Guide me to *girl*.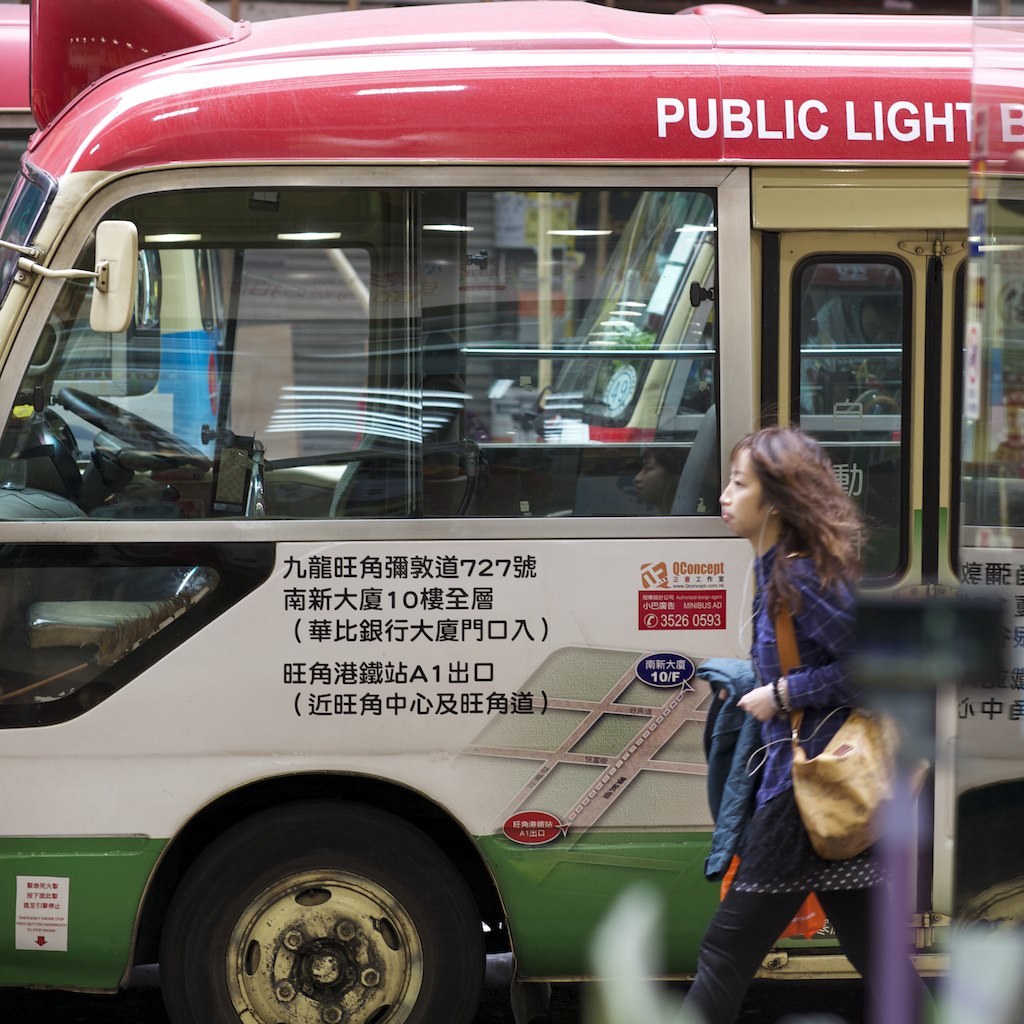
Guidance: [678,432,928,1023].
